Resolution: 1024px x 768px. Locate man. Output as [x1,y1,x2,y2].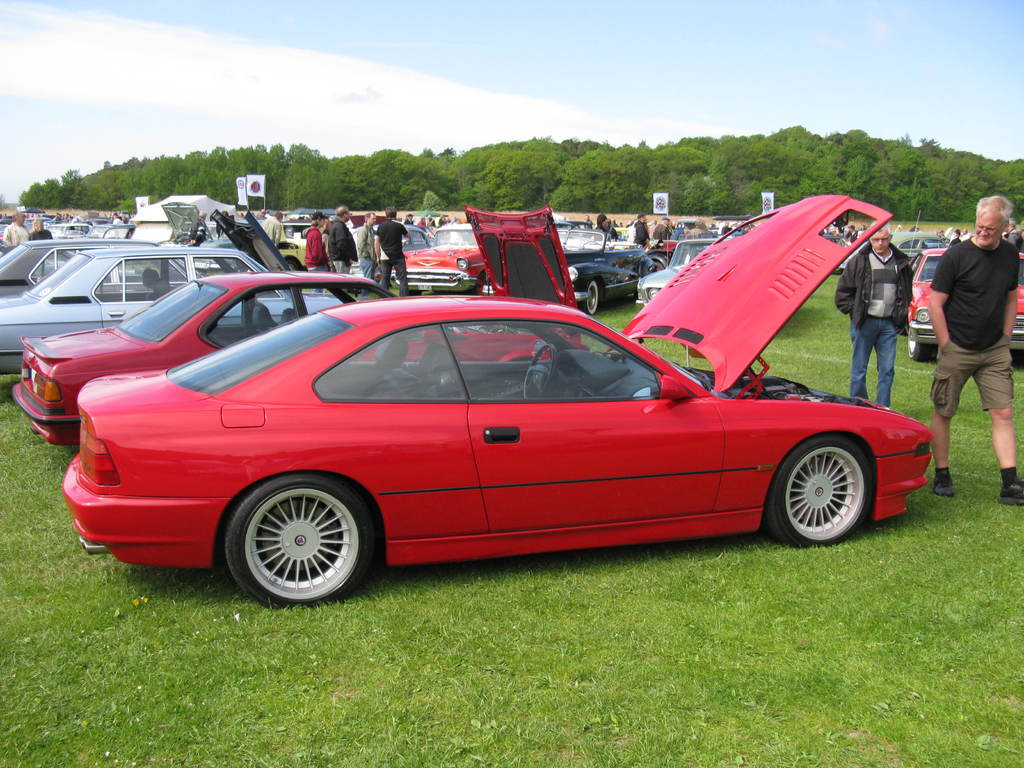
[112,215,123,223].
